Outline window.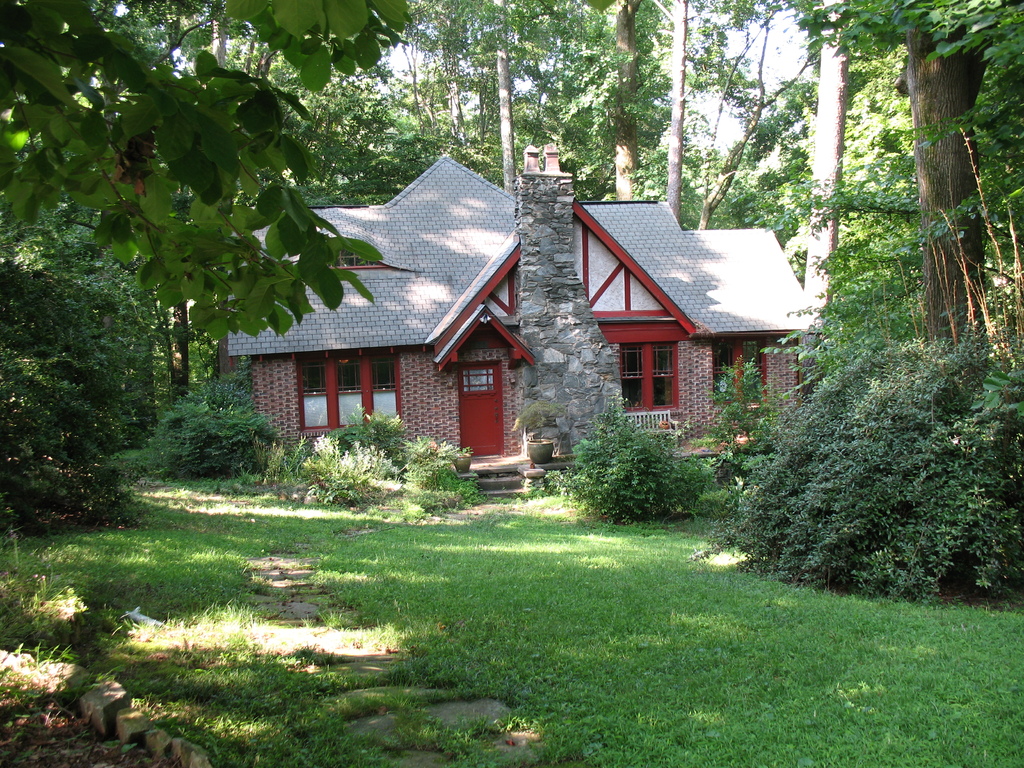
Outline: pyautogui.locateOnScreen(710, 340, 731, 377).
